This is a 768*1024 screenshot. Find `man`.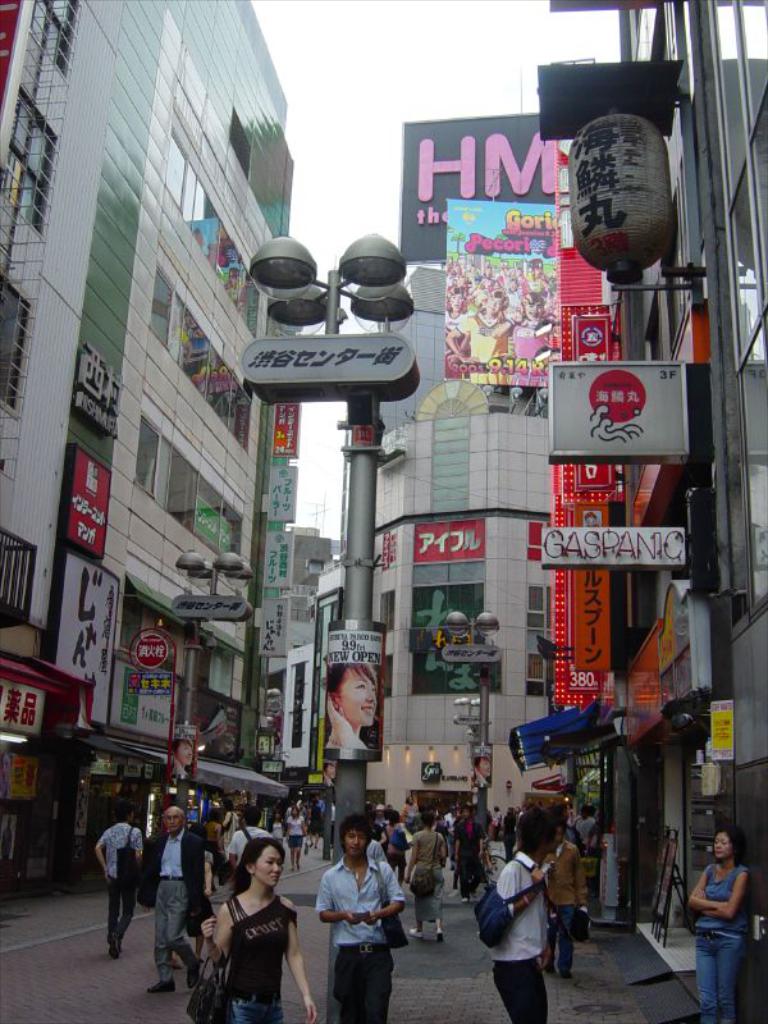
Bounding box: <box>312,817,408,1012</box>.
